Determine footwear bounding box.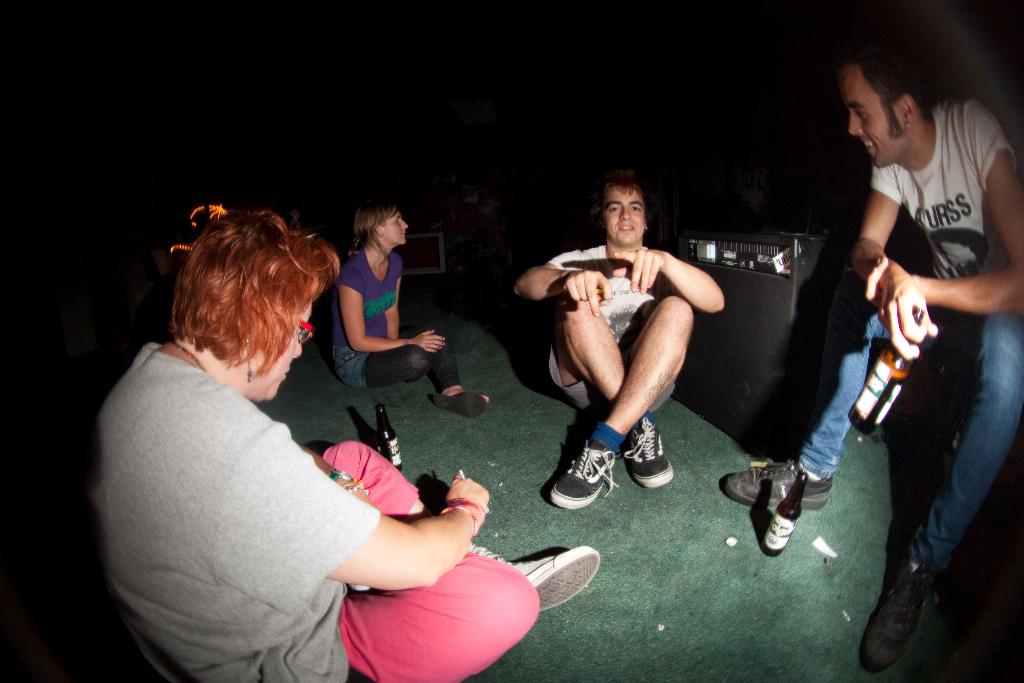
Determined: detection(625, 415, 672, 486).
